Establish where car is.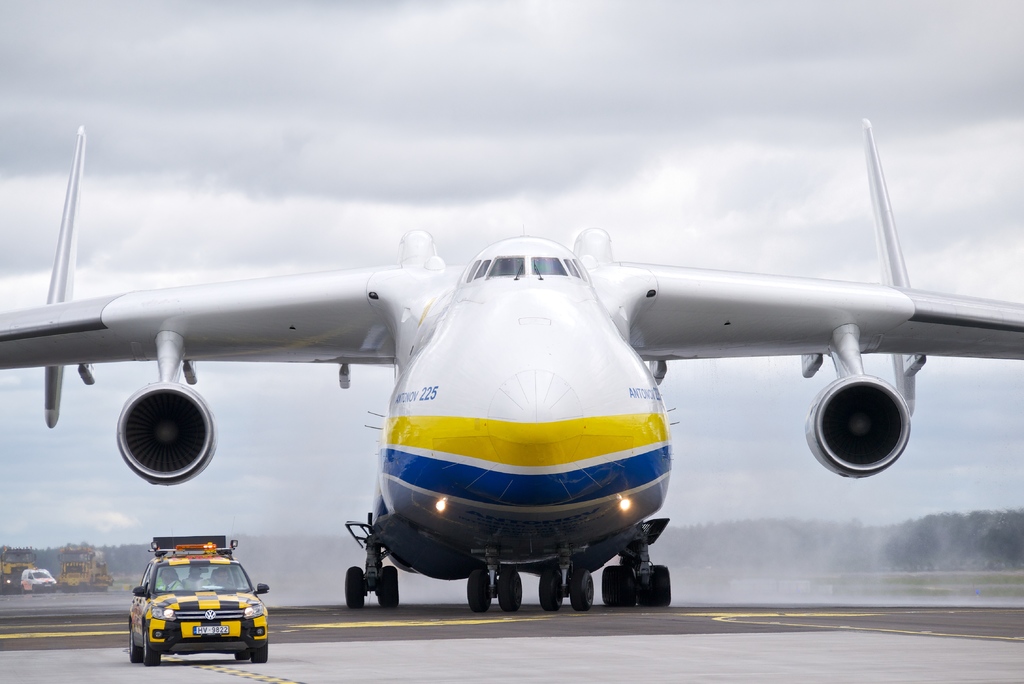
Established at crop(124, 546, 258, 674).
